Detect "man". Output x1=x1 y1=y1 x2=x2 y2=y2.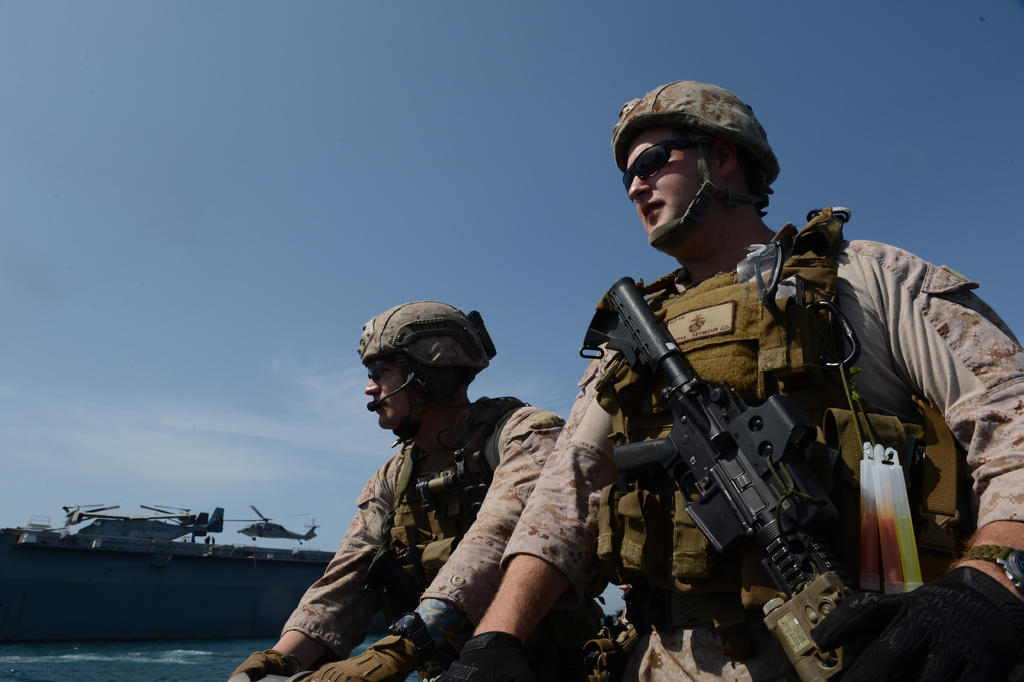
x1=228 y1=298 x2=567 y2=681.
